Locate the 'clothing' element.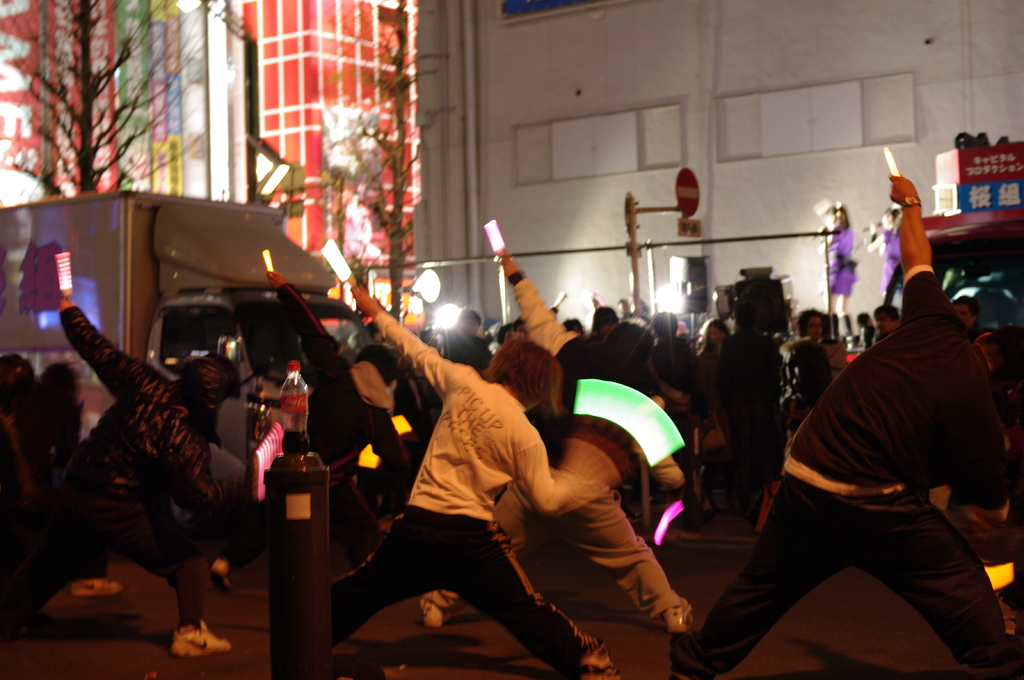
Element bbox: <region>0, 305, 223, 626</region>.
